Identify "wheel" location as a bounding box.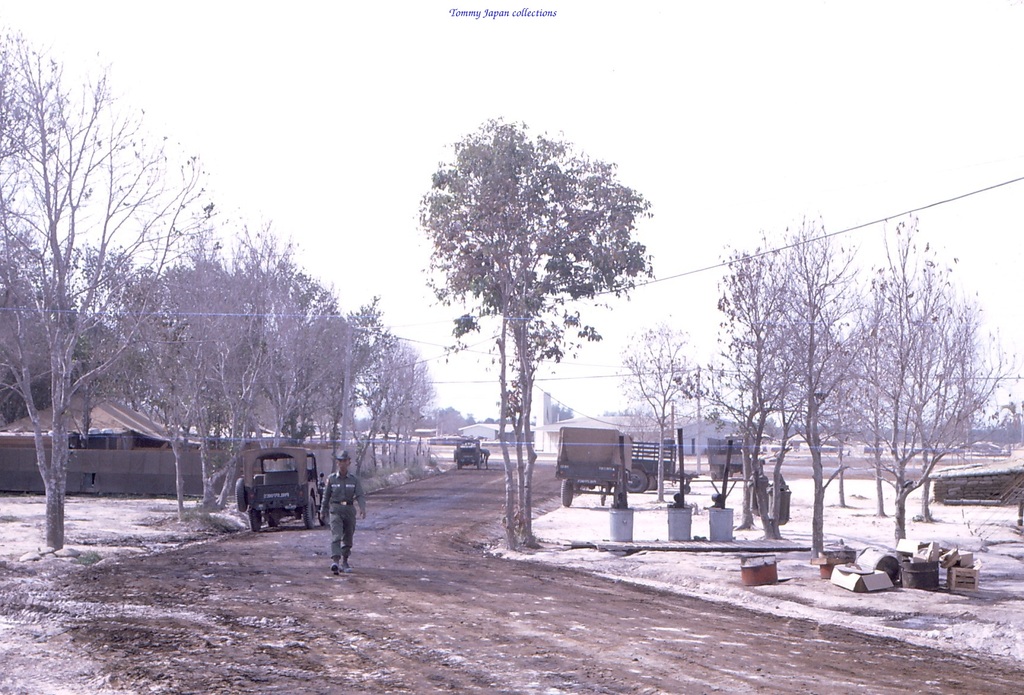
x1=626, y1=468, x2=645, y2=493.
